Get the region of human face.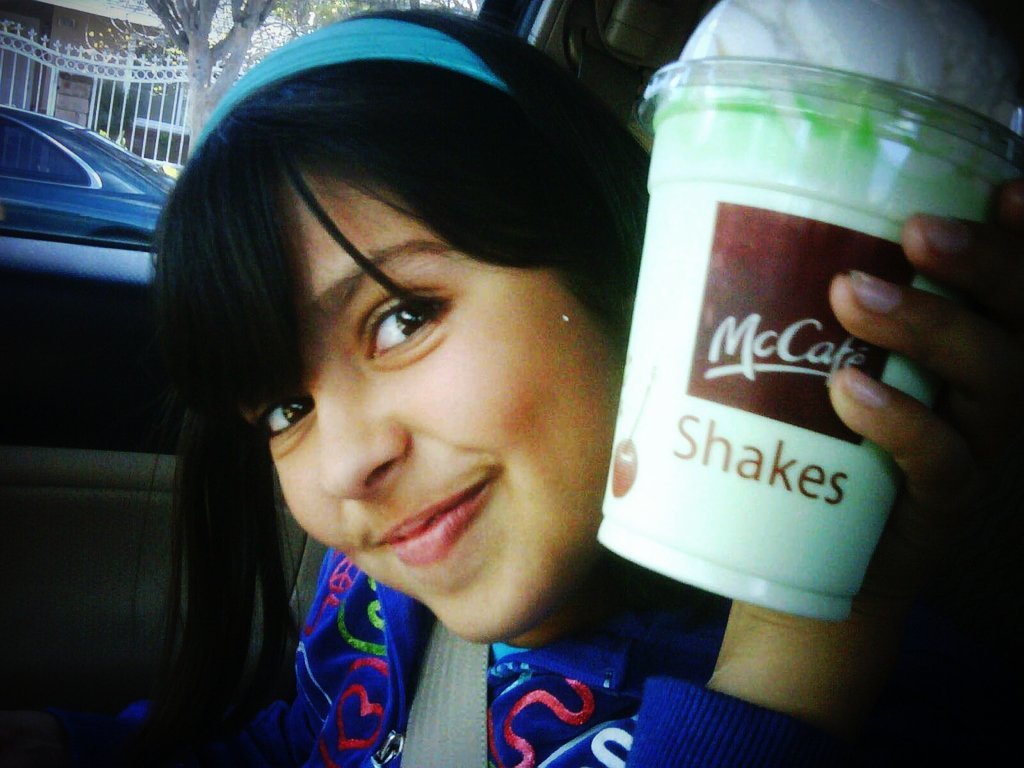
<region>248, 184, 619, 641</region>.
